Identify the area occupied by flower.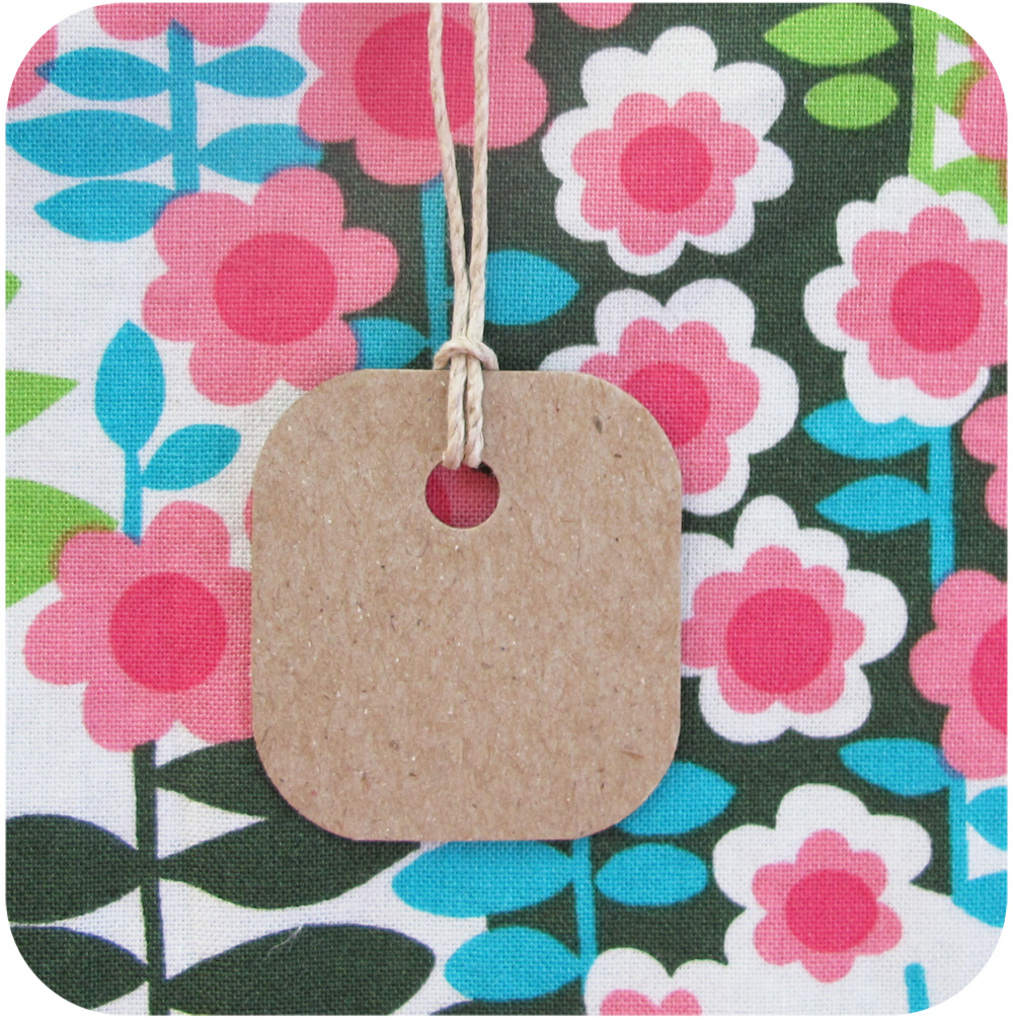
Area: (288, 0, 555, 208).
